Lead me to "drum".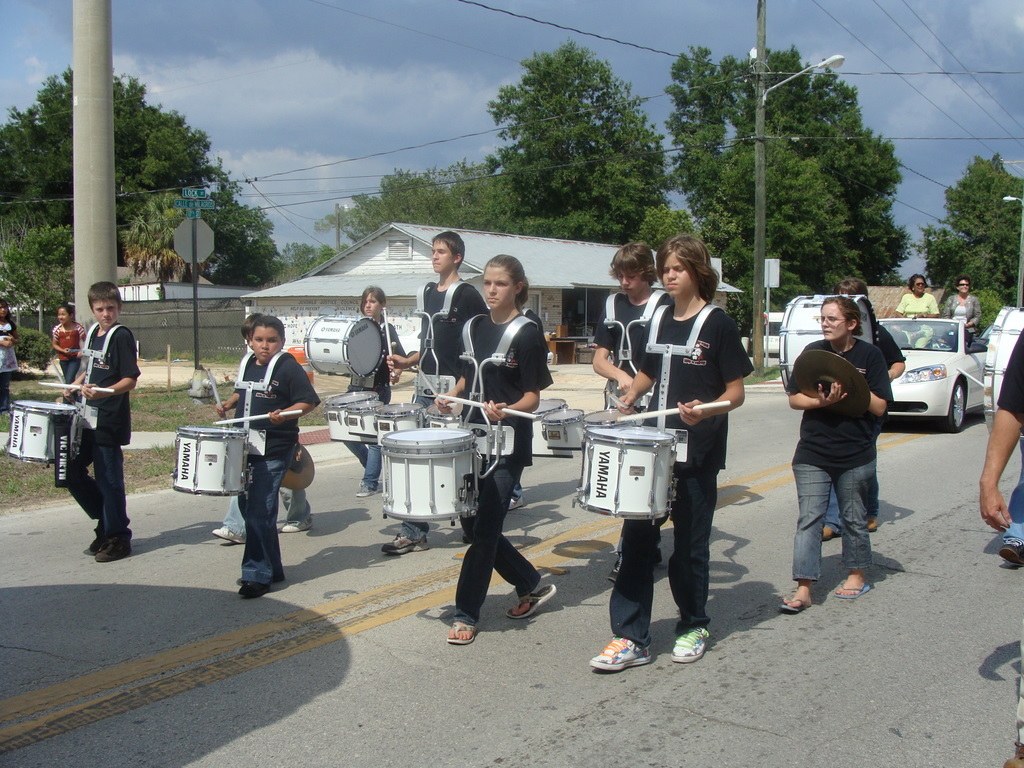
Lead to select_region(577, 406, 639, 439).
